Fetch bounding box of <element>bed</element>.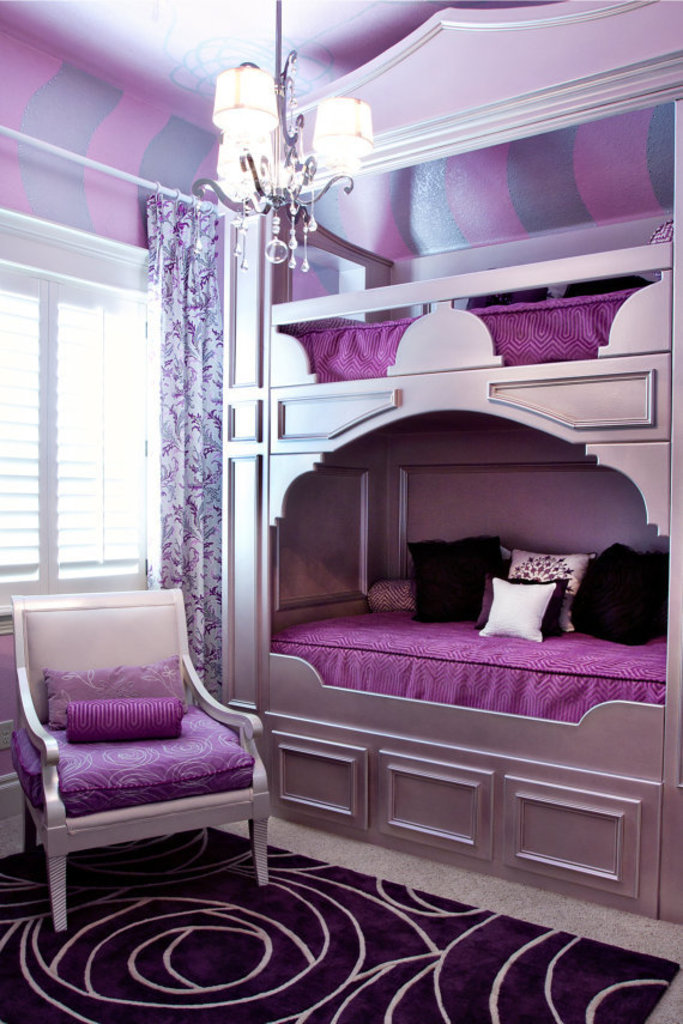
Bbox: 213, 4, 682, 923.
